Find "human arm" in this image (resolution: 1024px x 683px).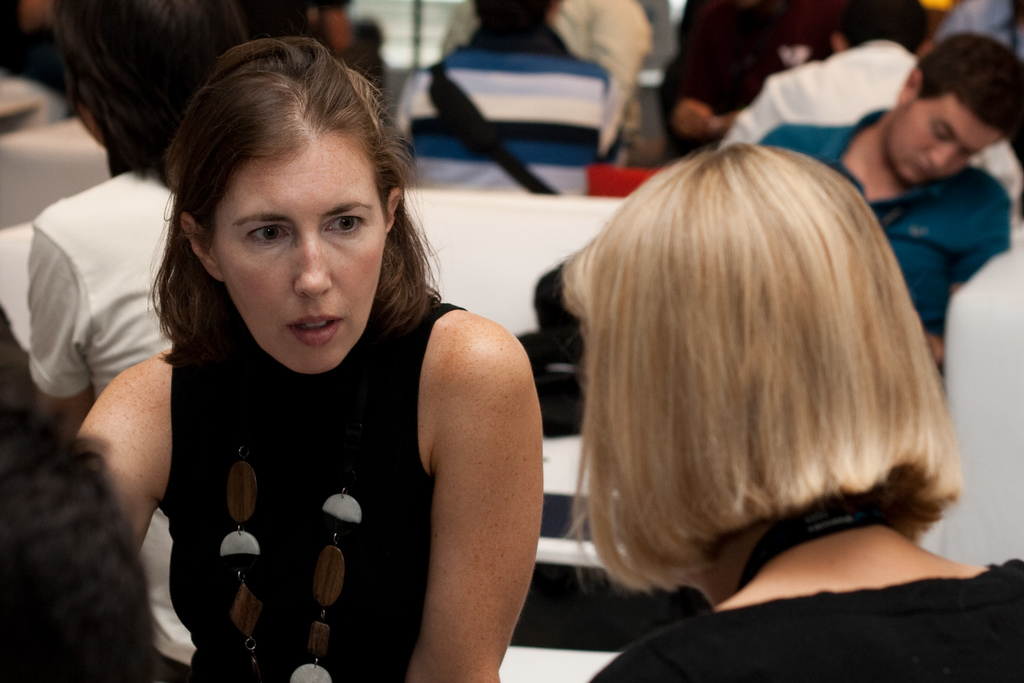
box=[382, 286, 566, 664].
